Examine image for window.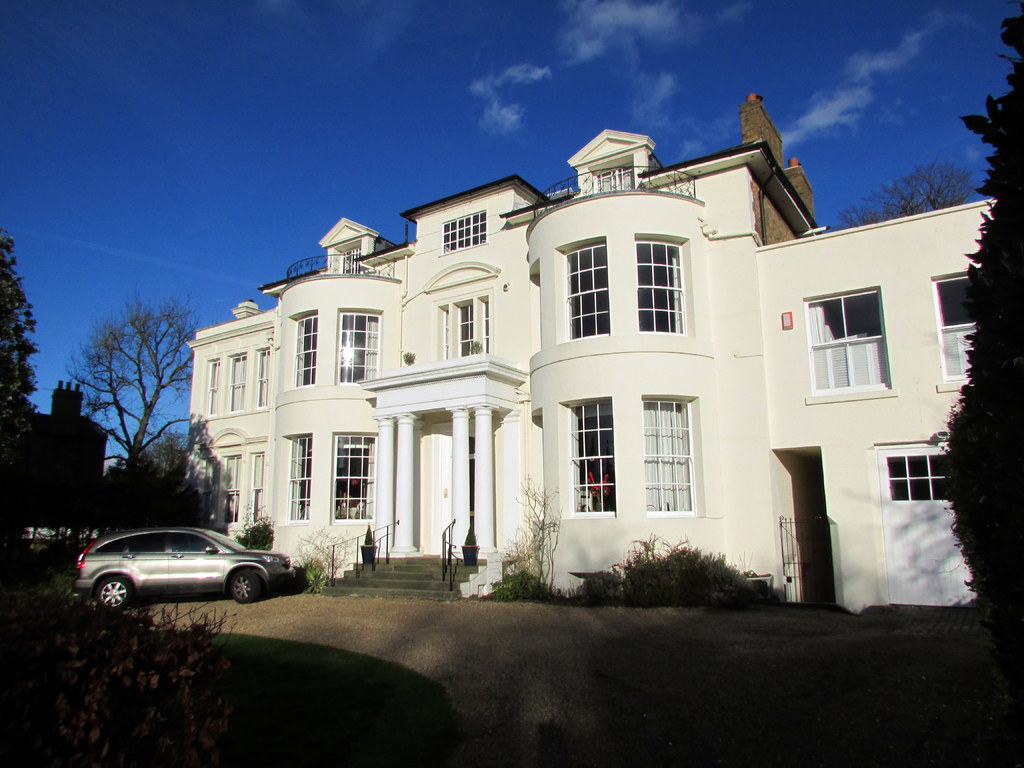
Examination result: l=562, t=394, r=620, b=518.
